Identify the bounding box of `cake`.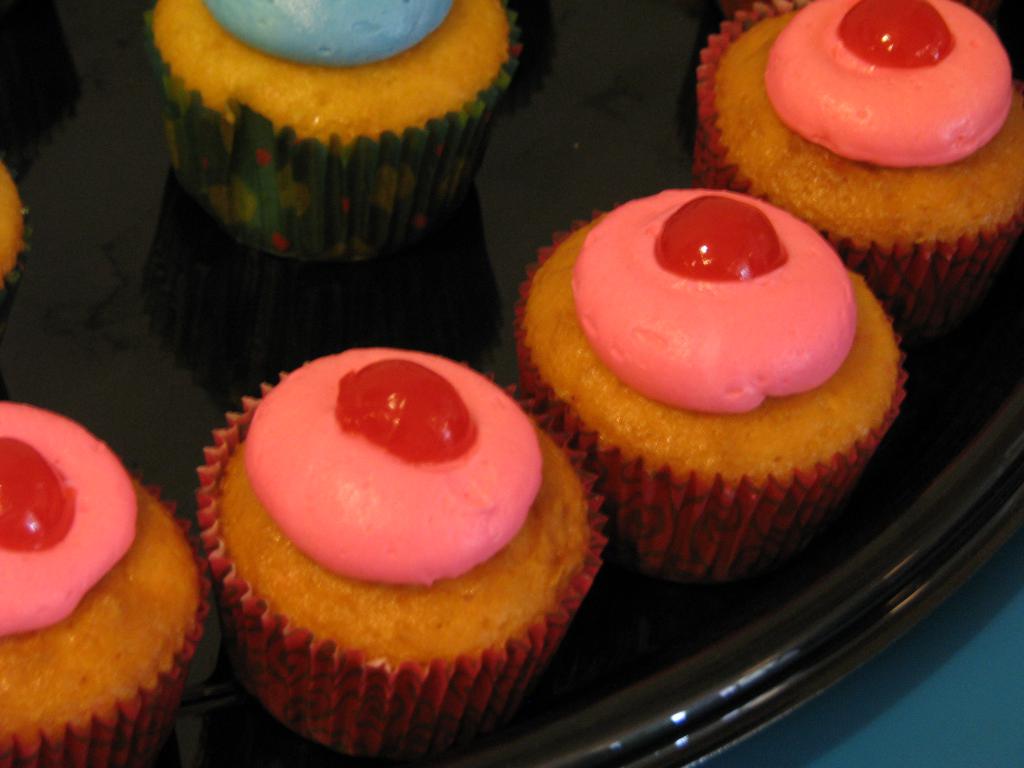
box=[196, 337, 618, 753].
